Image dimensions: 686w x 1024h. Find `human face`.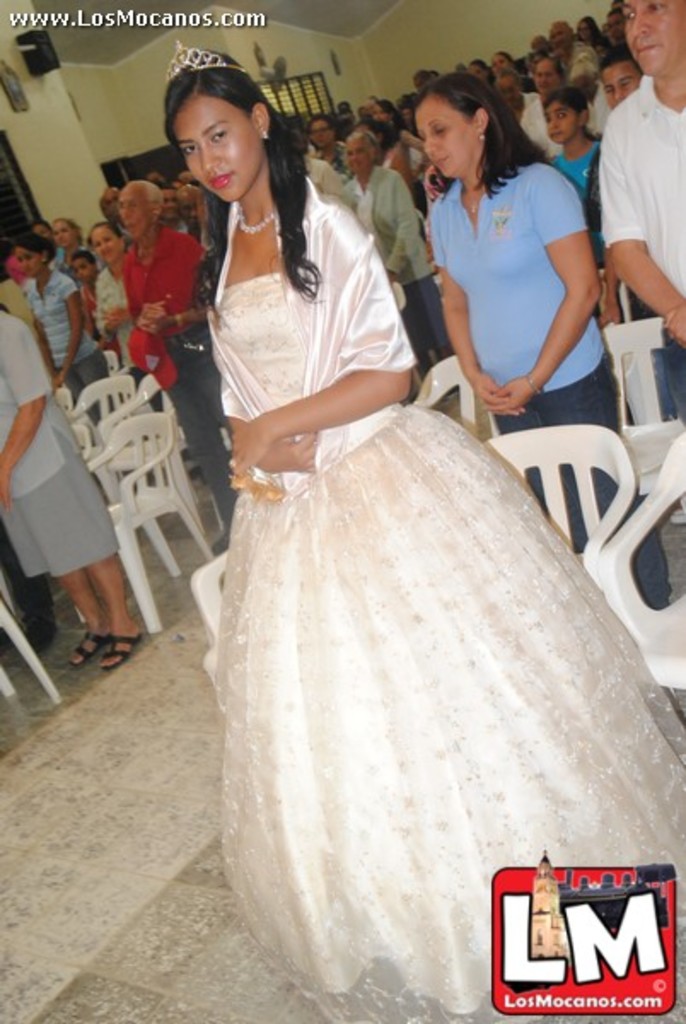
416, 96, 478, 172.
